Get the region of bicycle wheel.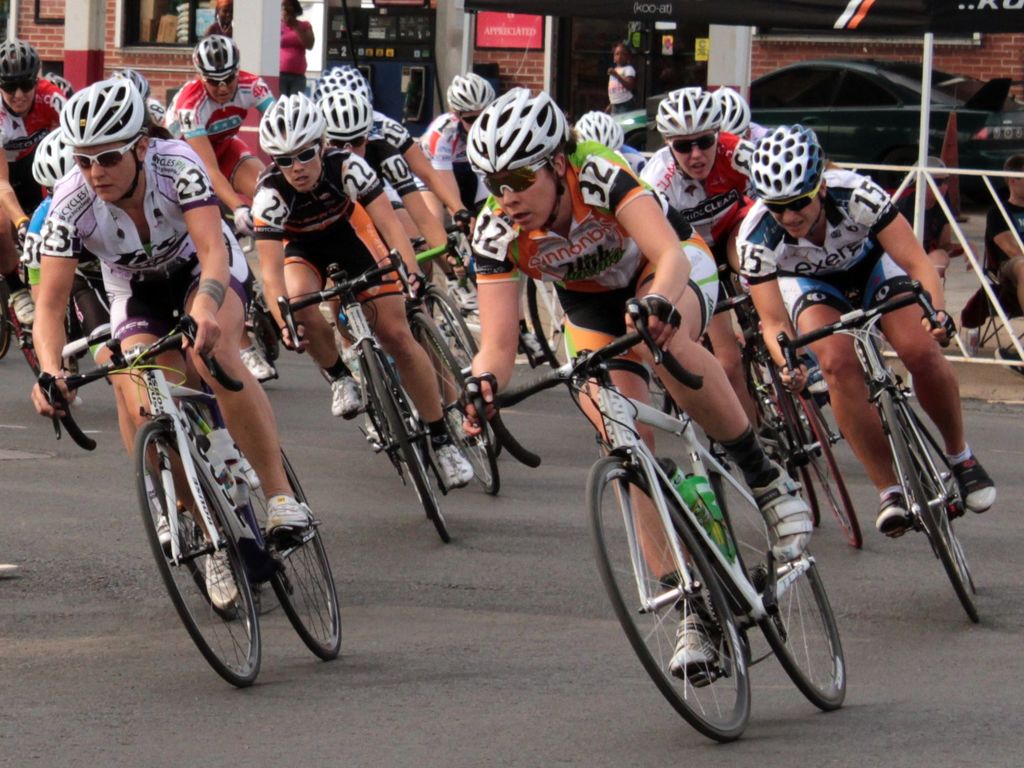
left=340, top=324, right=445, bottom=540.
